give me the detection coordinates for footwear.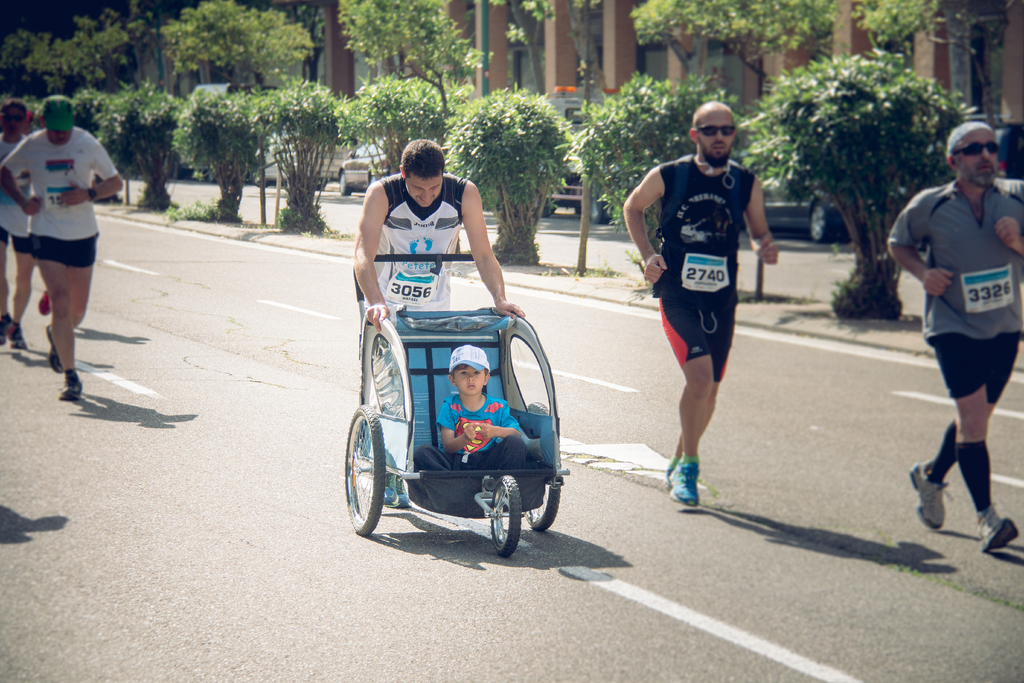
{"x1": 382, "y1": 470, "x2": 412, "y2": 508}.
